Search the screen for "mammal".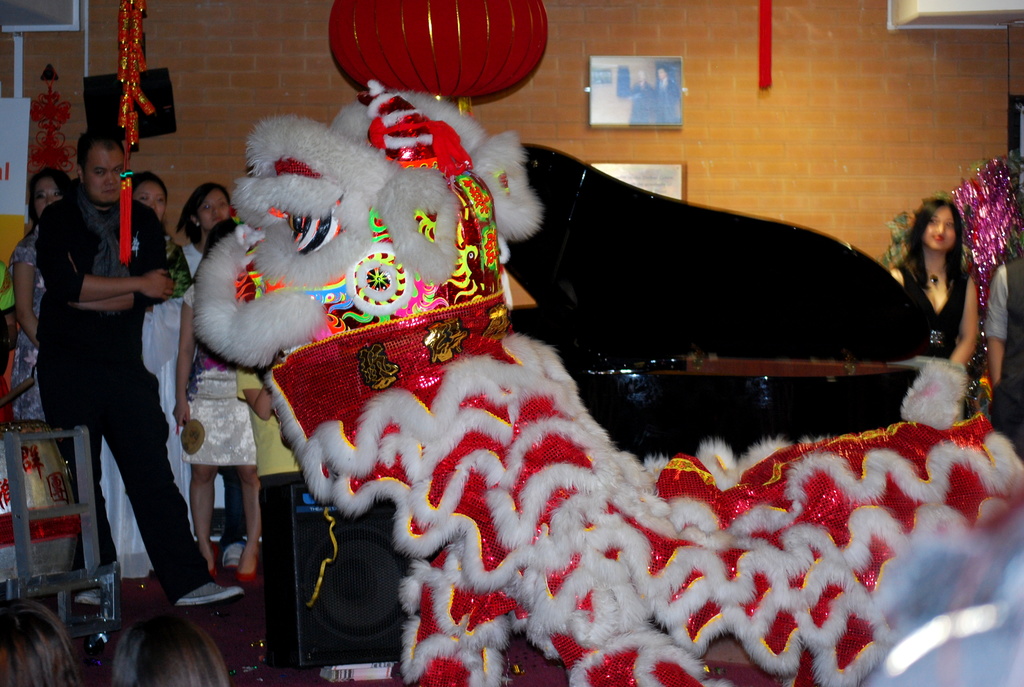
Found at detection(986, 249, 1023, 455).
